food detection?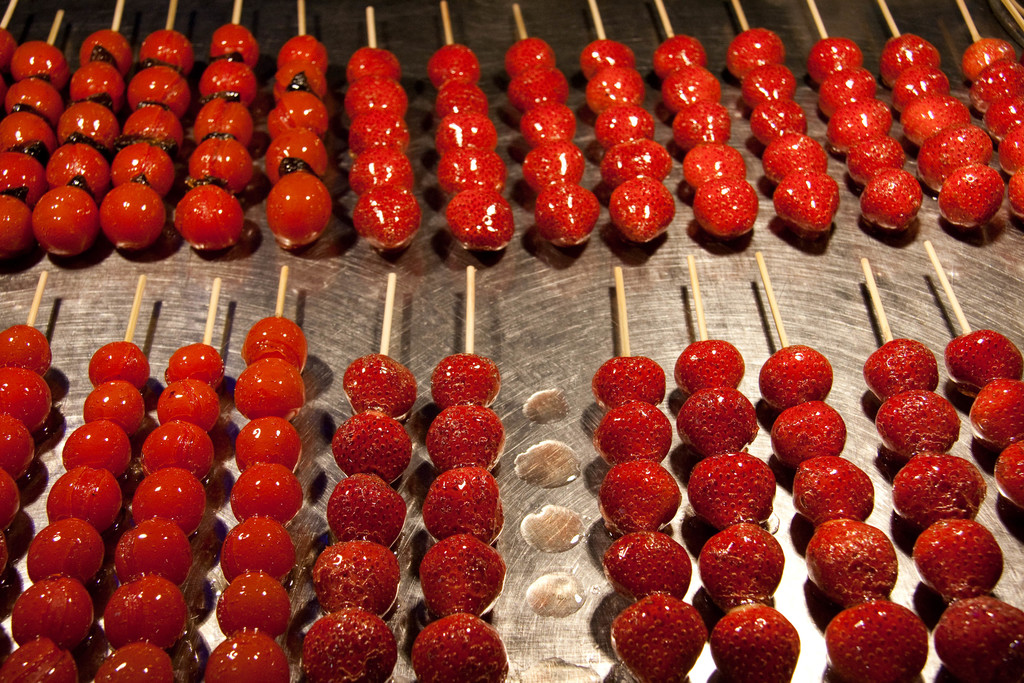
BBox(426, 404, 505, 470)
